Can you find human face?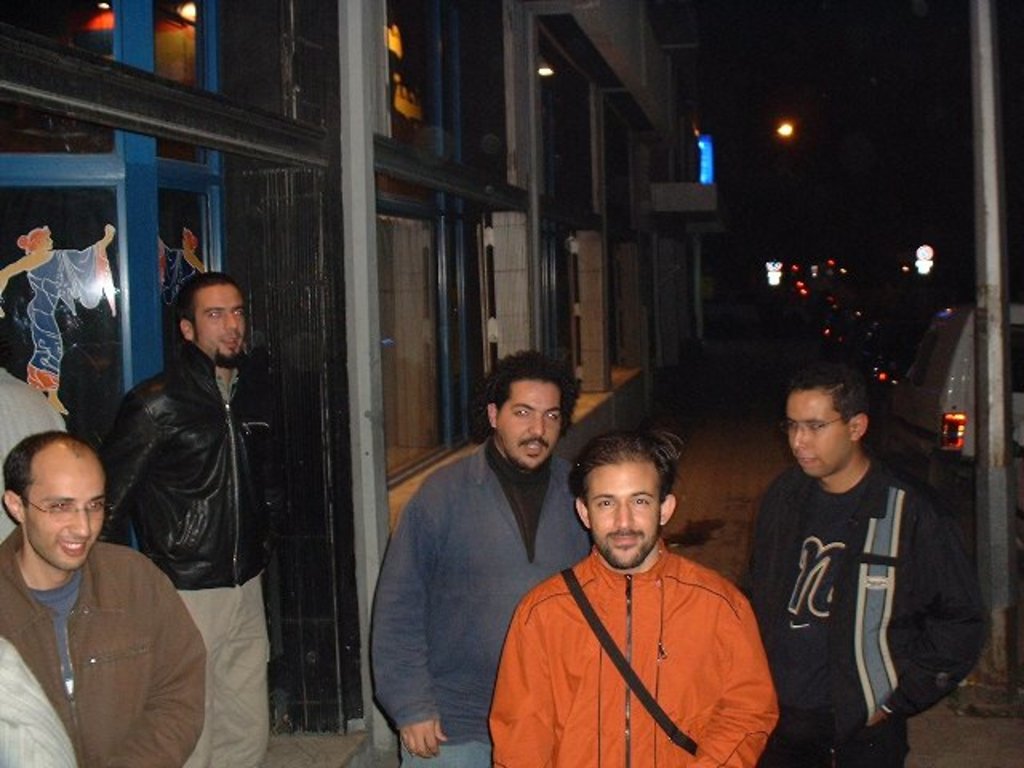
Yes, bounding box: <box>21,450,104,571</box>.
